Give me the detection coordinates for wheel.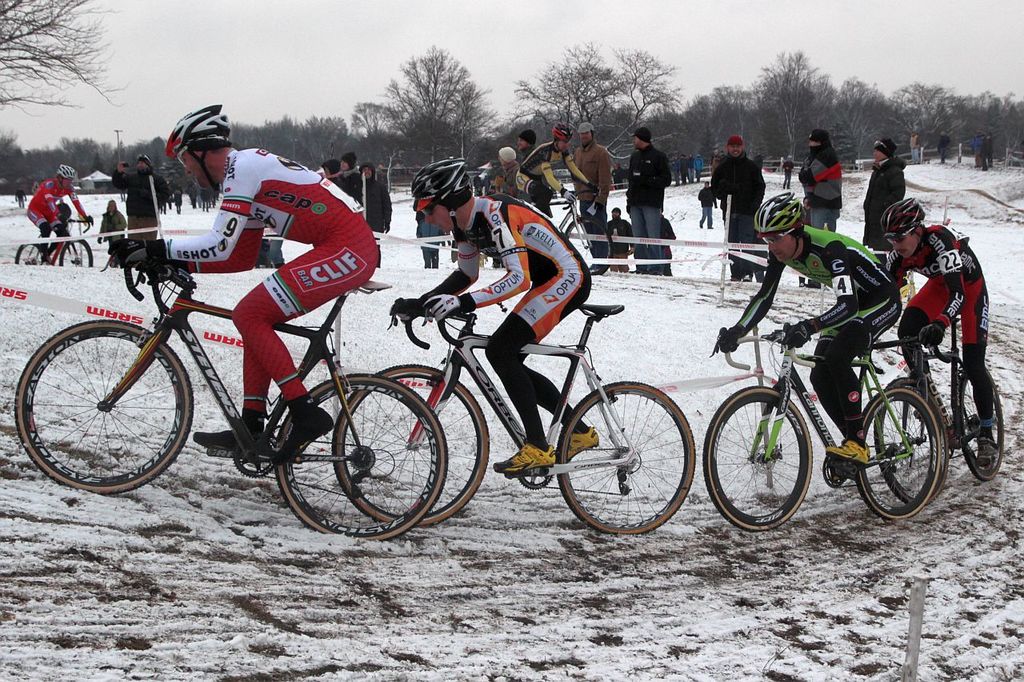
detection(13, 241, 42, 263).
